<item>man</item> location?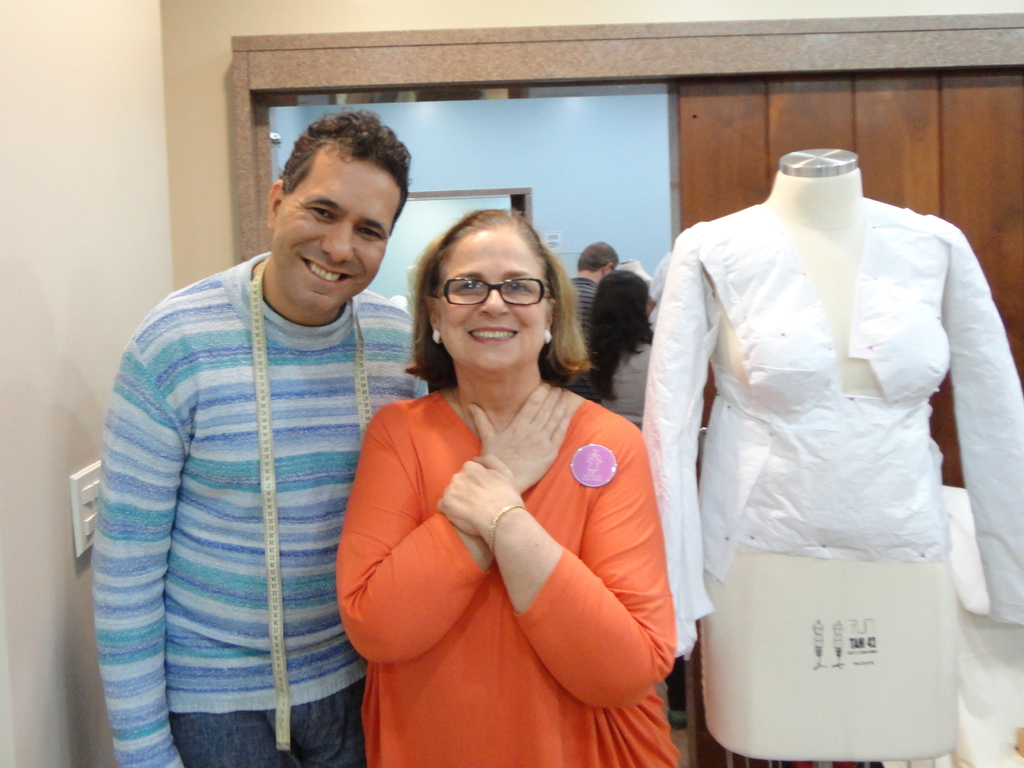
region(87, 109, 429, 767)
